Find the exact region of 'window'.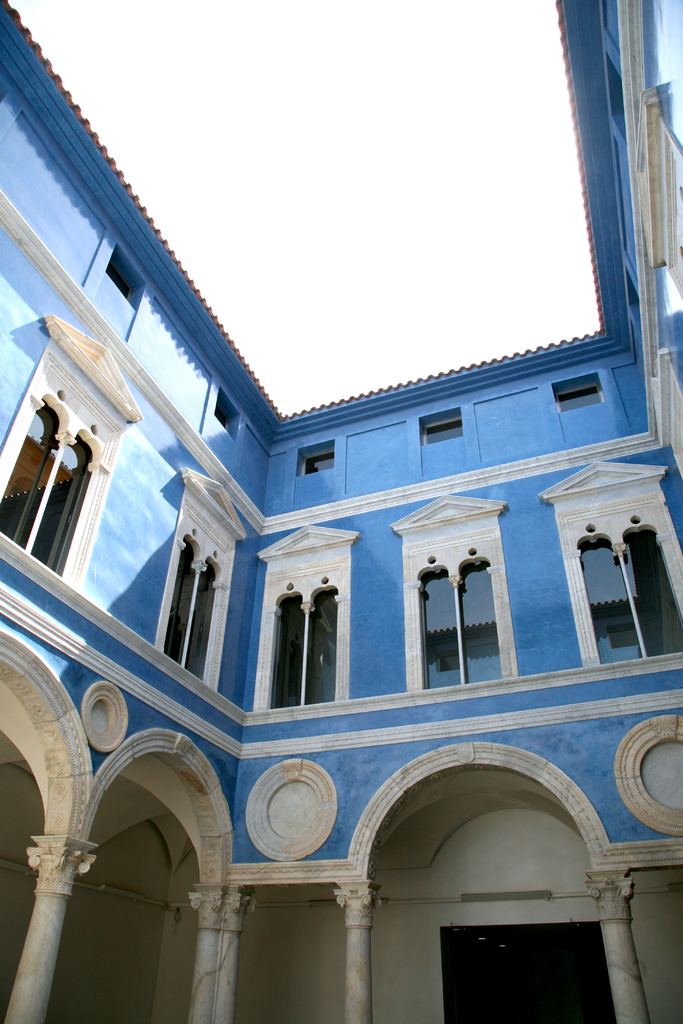
Exact region: bbox=[421, 410, 466, 445].
